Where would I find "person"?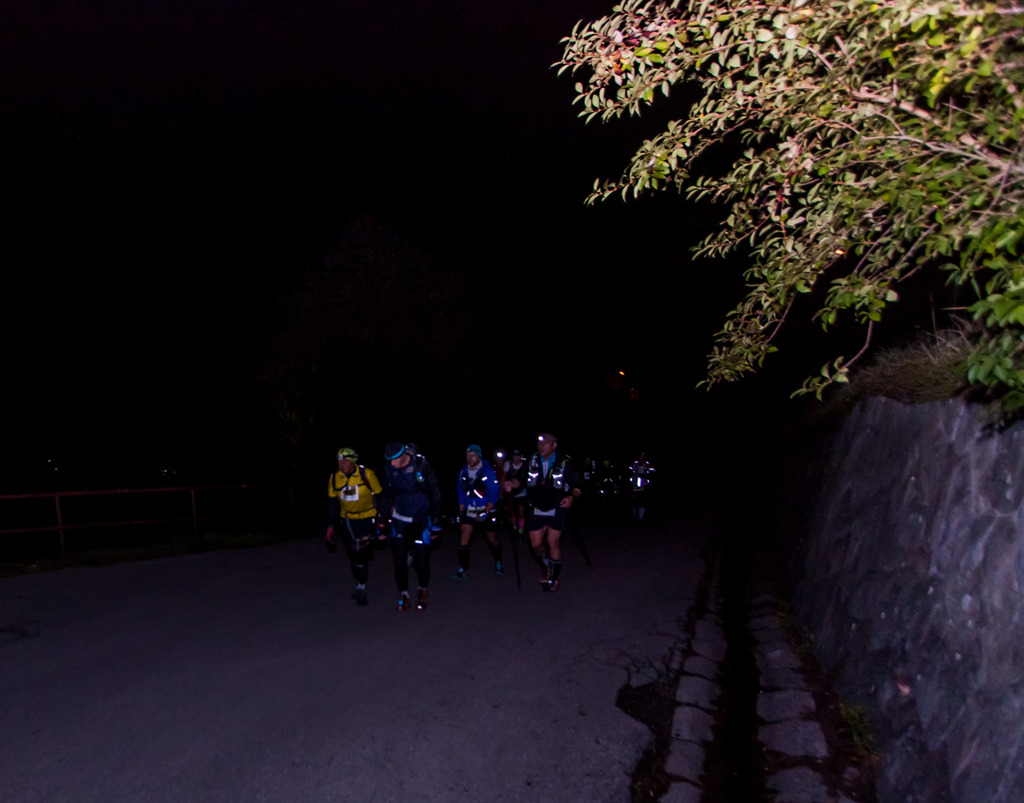
At BBox(624, 445, 656, 520).
